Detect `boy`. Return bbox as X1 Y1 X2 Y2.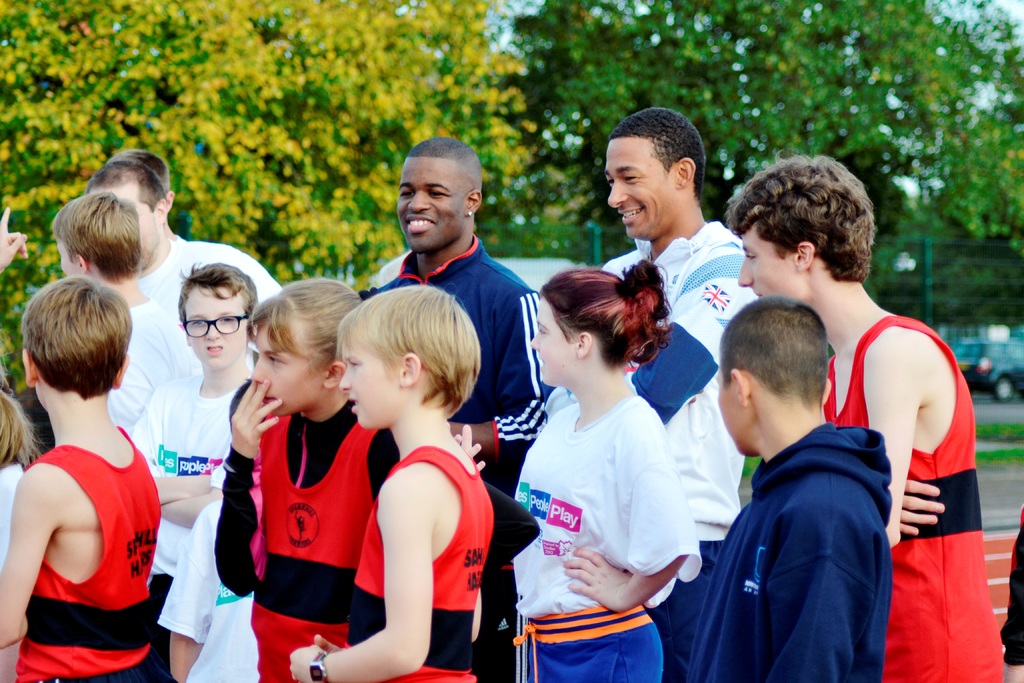
129 267 259 616.
